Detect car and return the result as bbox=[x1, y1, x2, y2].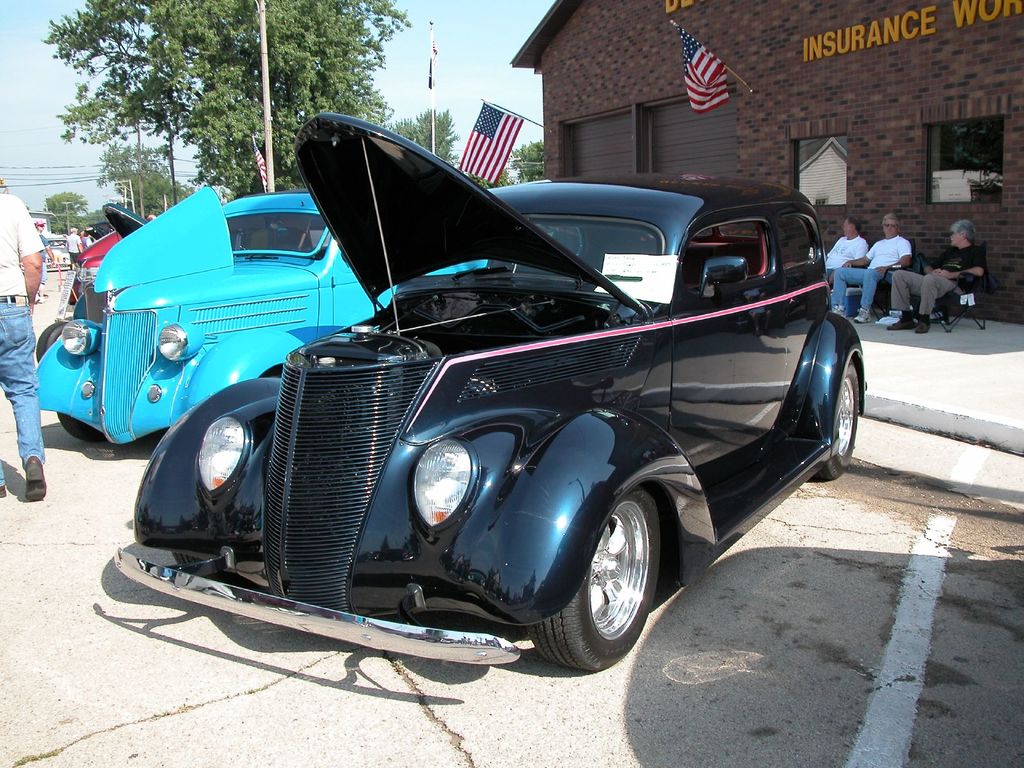
bbox=[38, 184, 488, 444].
